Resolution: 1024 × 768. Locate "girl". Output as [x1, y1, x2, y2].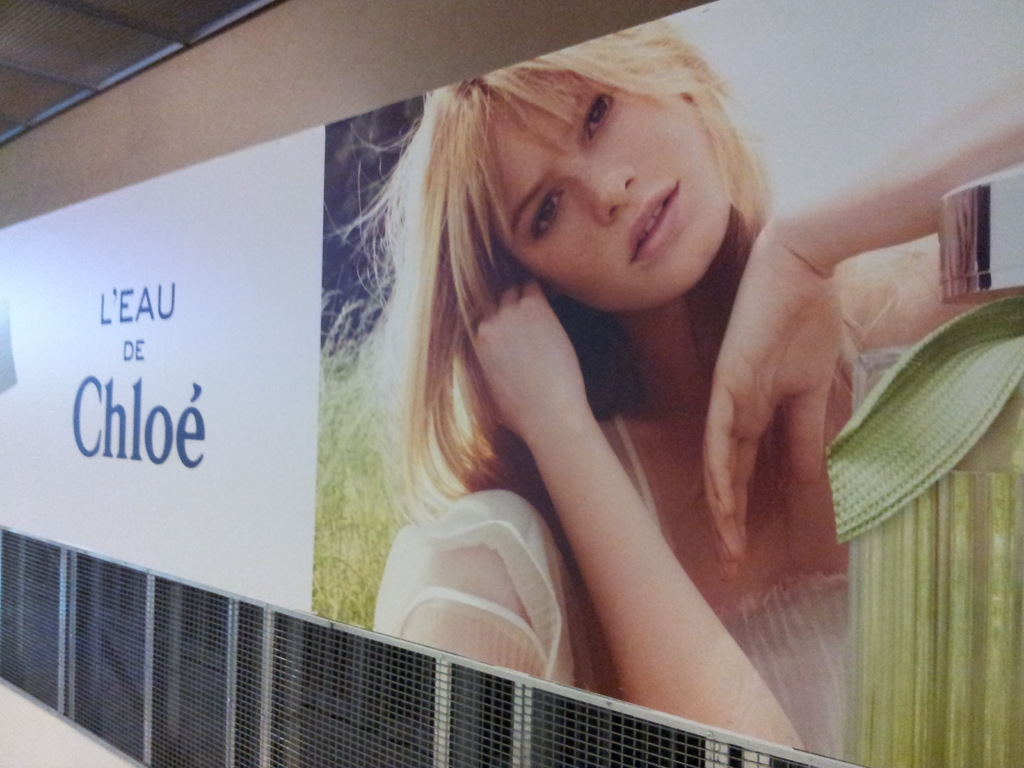
[314, 22, 1023, 755].
